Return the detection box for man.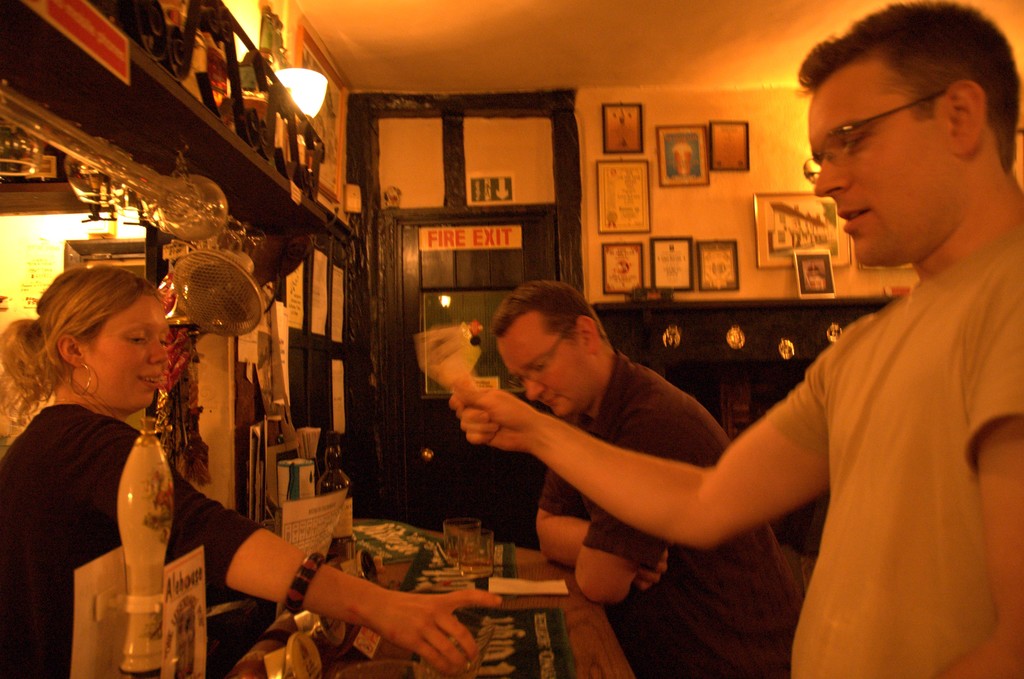
x1=442 y1=0 x2=1023 y2=678.
